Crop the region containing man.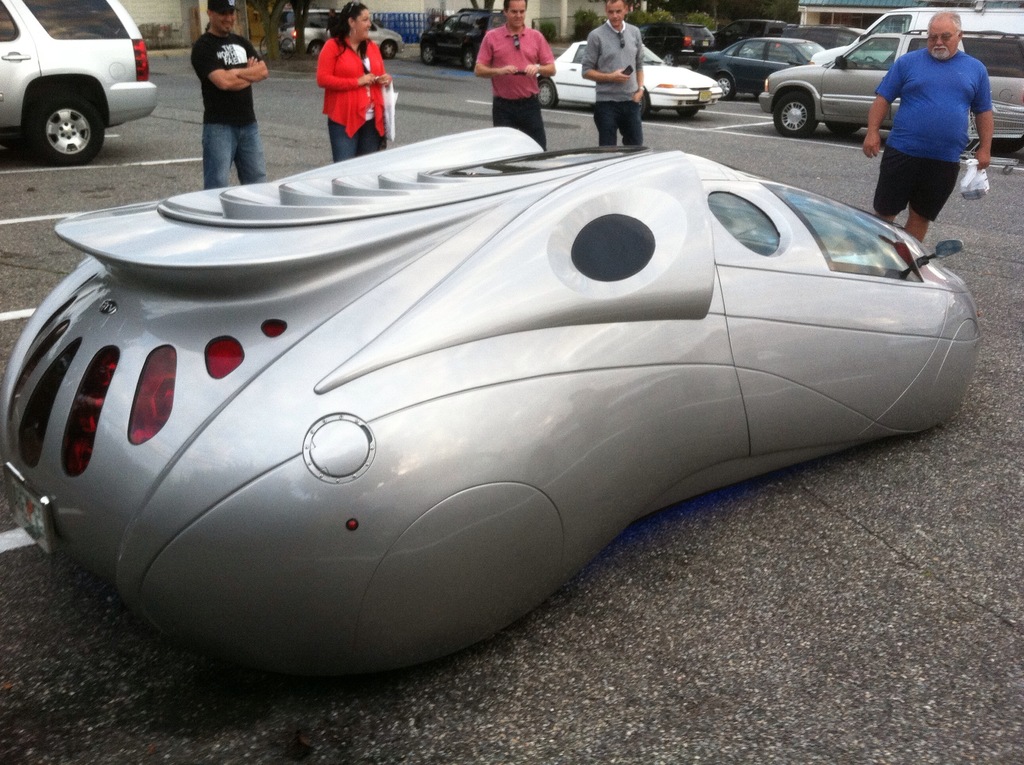
Crop region: <region>861, 8, 993, 240</region>.
